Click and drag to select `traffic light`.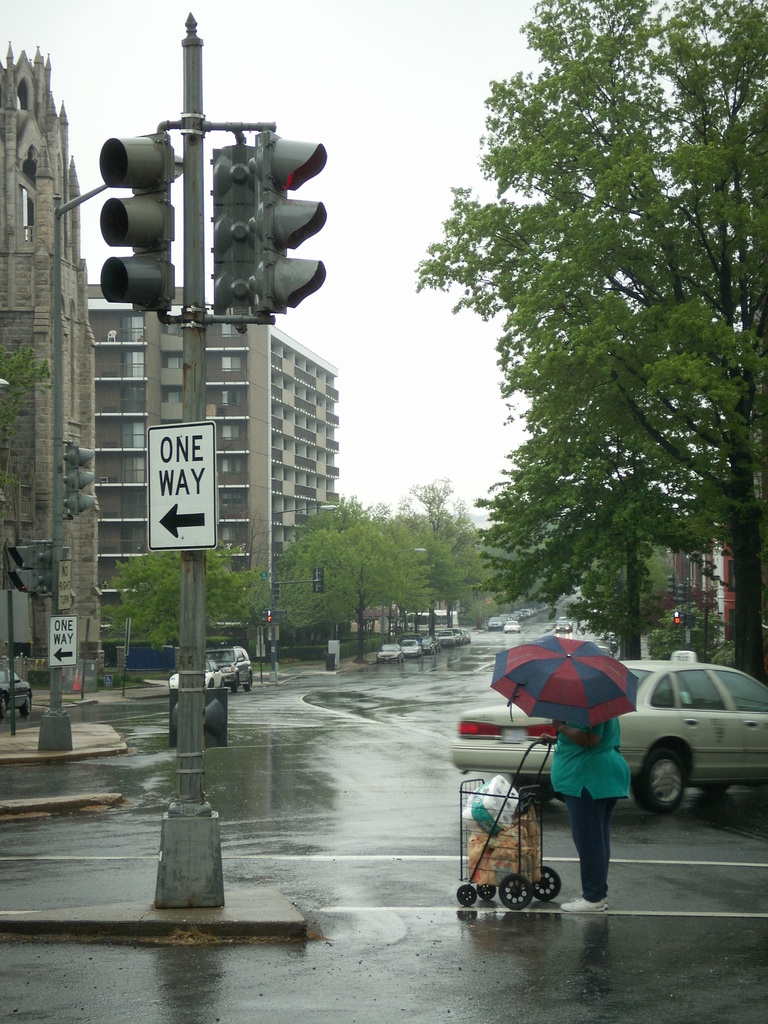
Selection: [x1=312, y1=567, x2=324, y2=593].
